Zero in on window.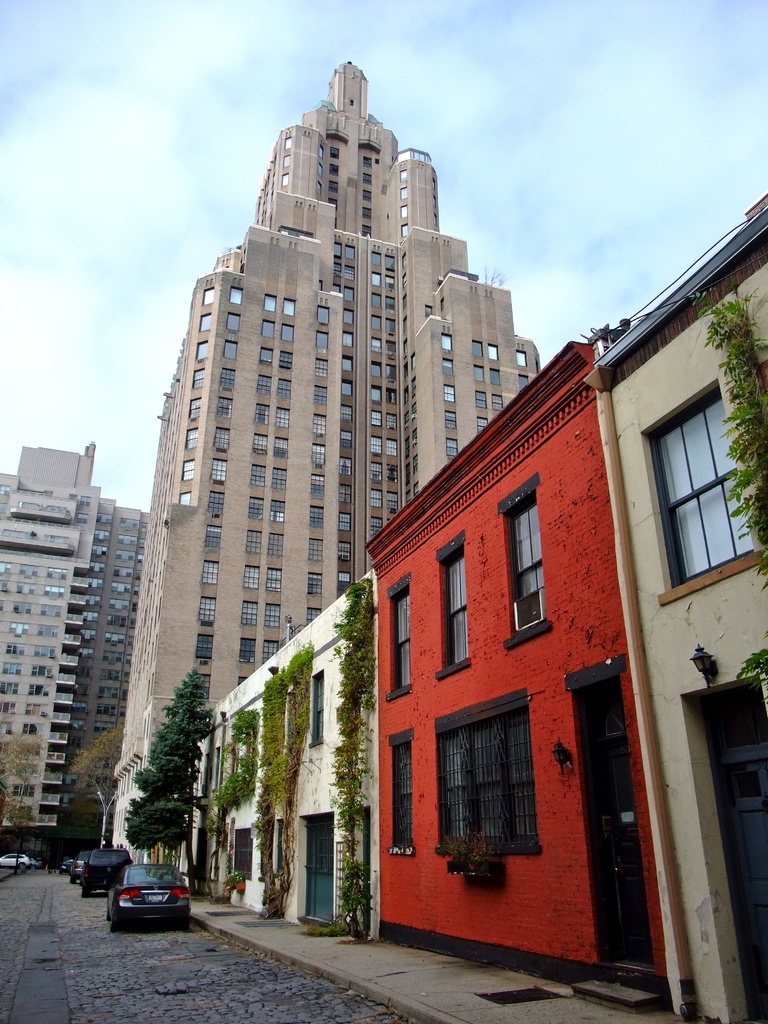
Zeroed in: box=[319, 305, 328, 324].
